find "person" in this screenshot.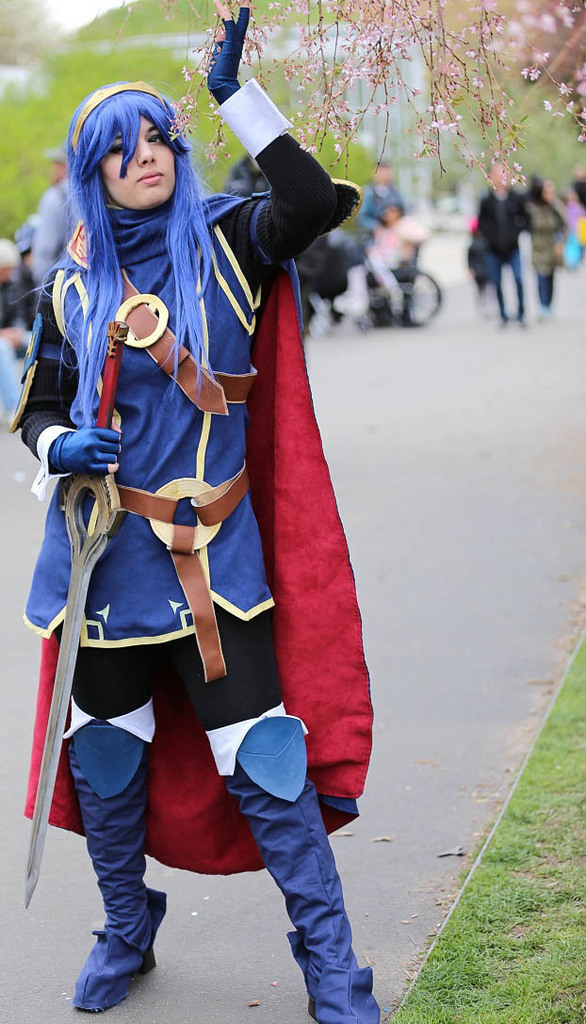
The bounding box for "person" is {"x1": 24, "y1": 34, "x2": 337, "y2": 1023}.
